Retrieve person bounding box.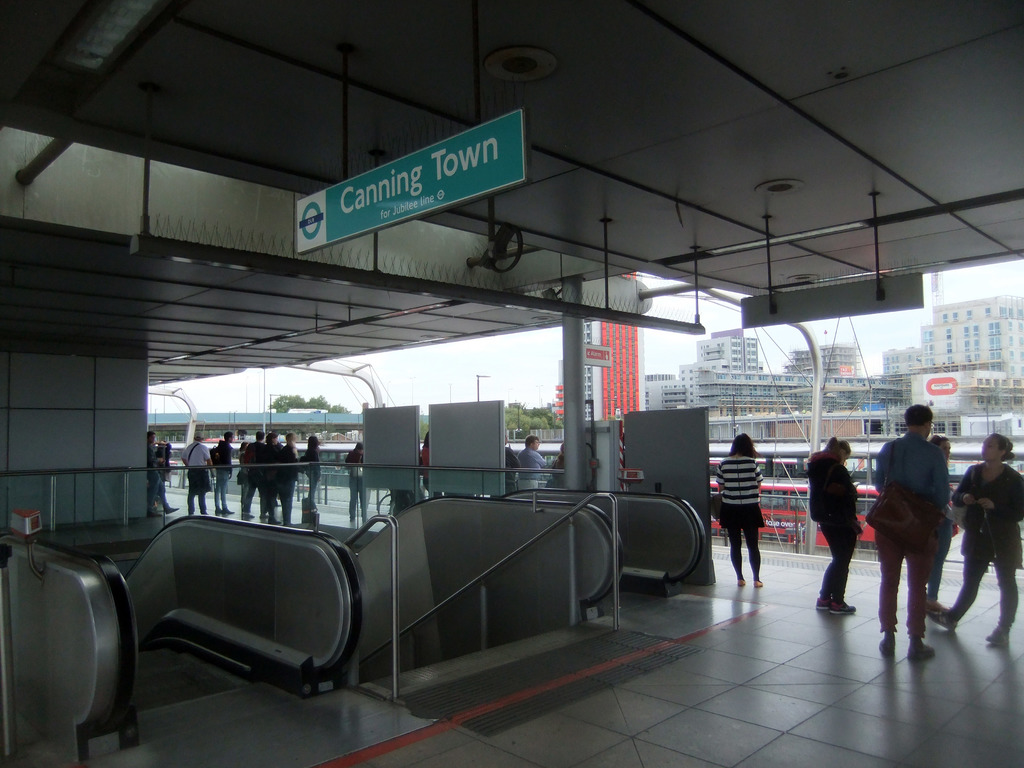
Bounding box: crop(243, 430, 268, 520).
